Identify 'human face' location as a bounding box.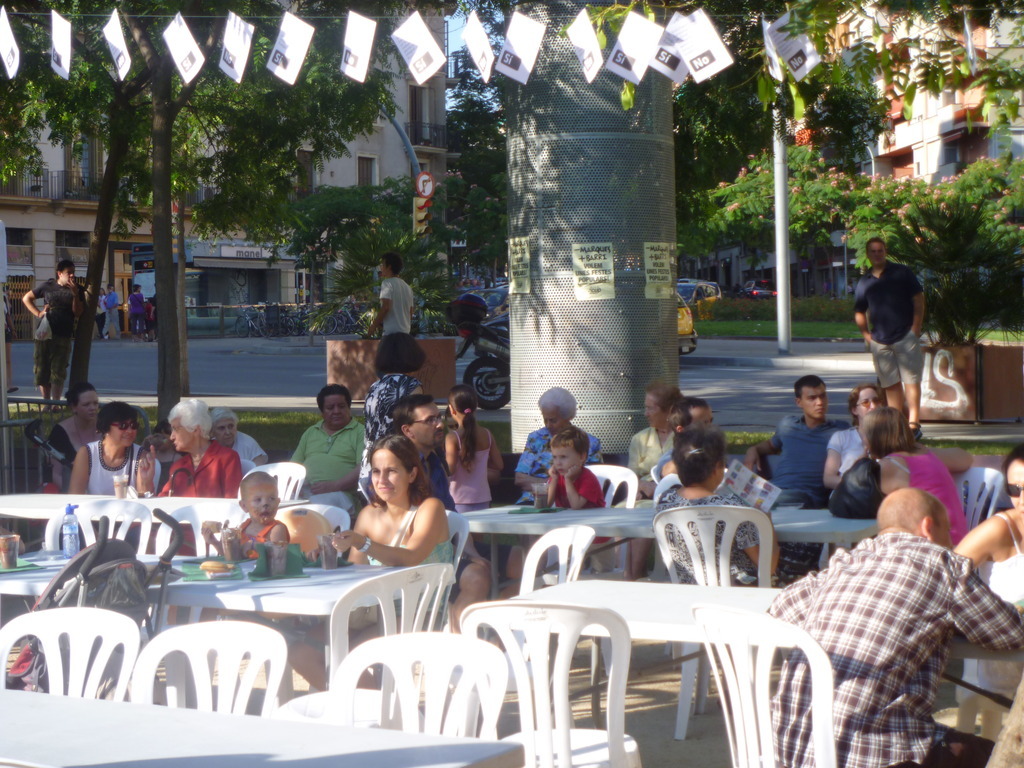
(110,421,137,447).
